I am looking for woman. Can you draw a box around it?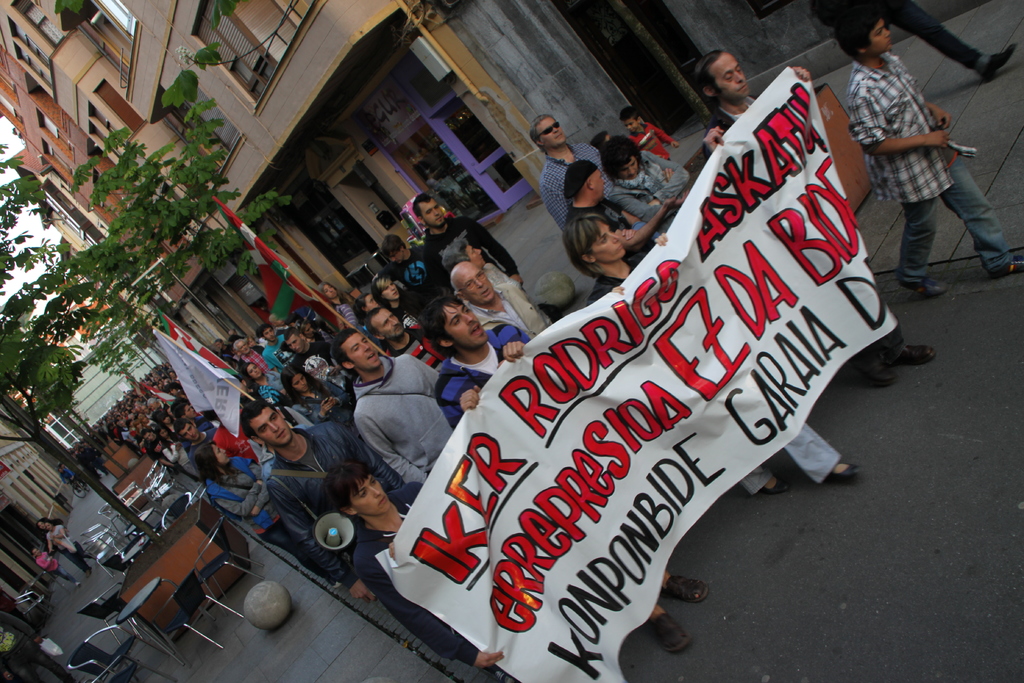
Sure, the bounding box is 244, 363, 294, 413.
